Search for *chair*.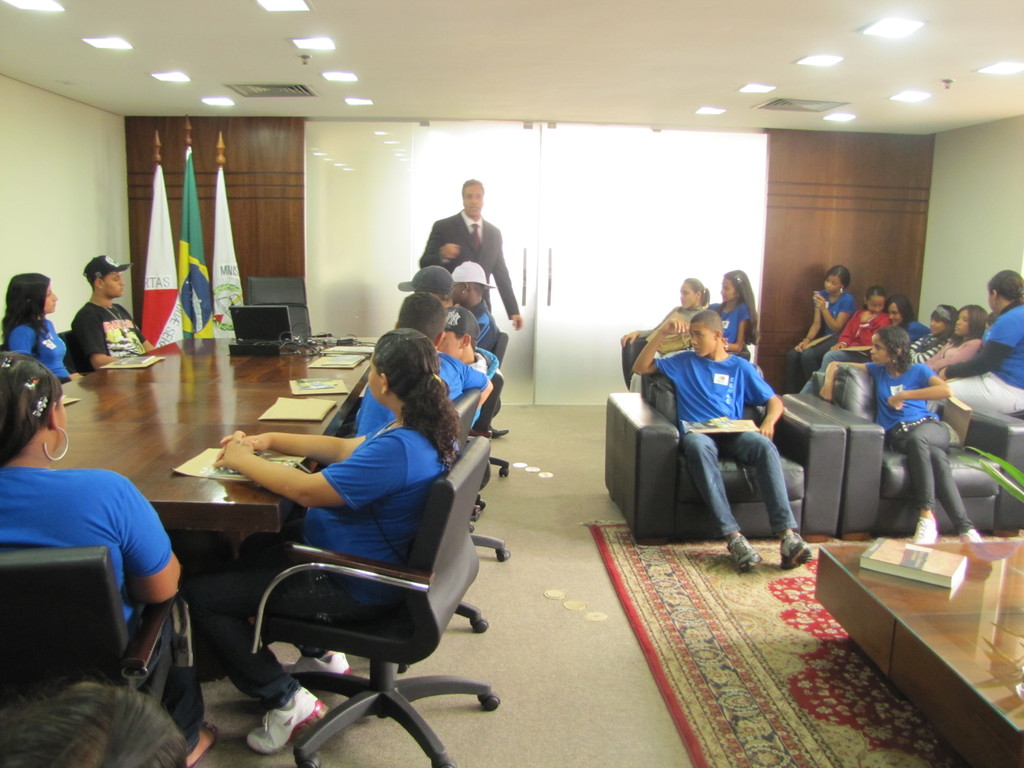
Found at {"x1": 0, "y1": 538, "x2": 173, "y2": 730}.
